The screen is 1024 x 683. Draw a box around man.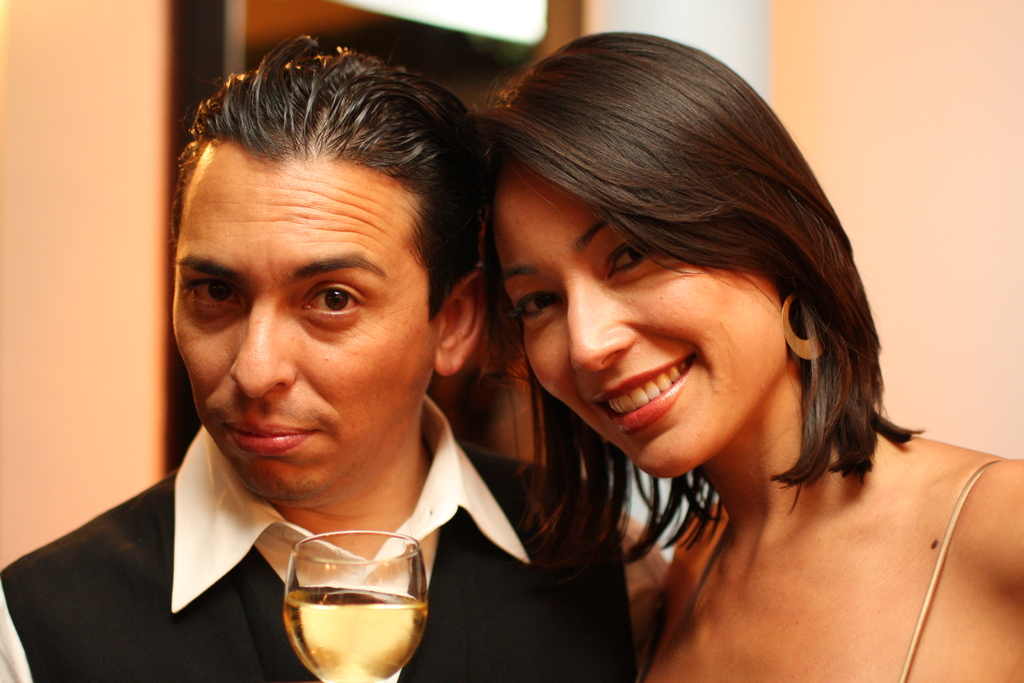
(0,34,644,682).
